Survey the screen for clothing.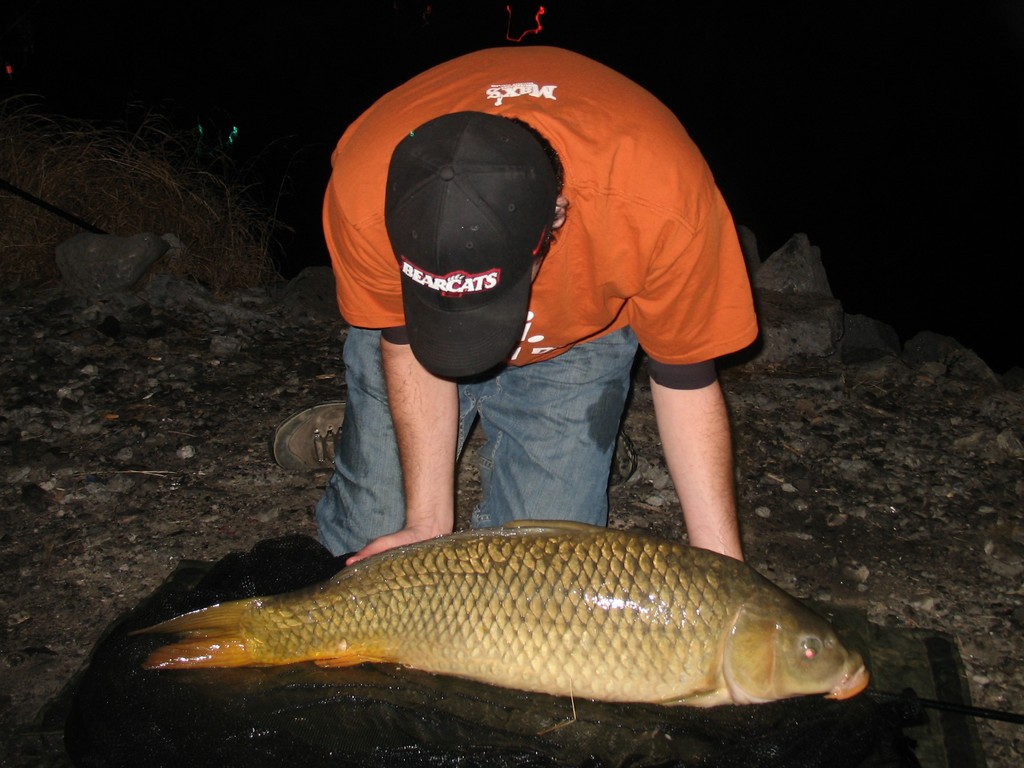
Survey found: 314:44:760:556.
